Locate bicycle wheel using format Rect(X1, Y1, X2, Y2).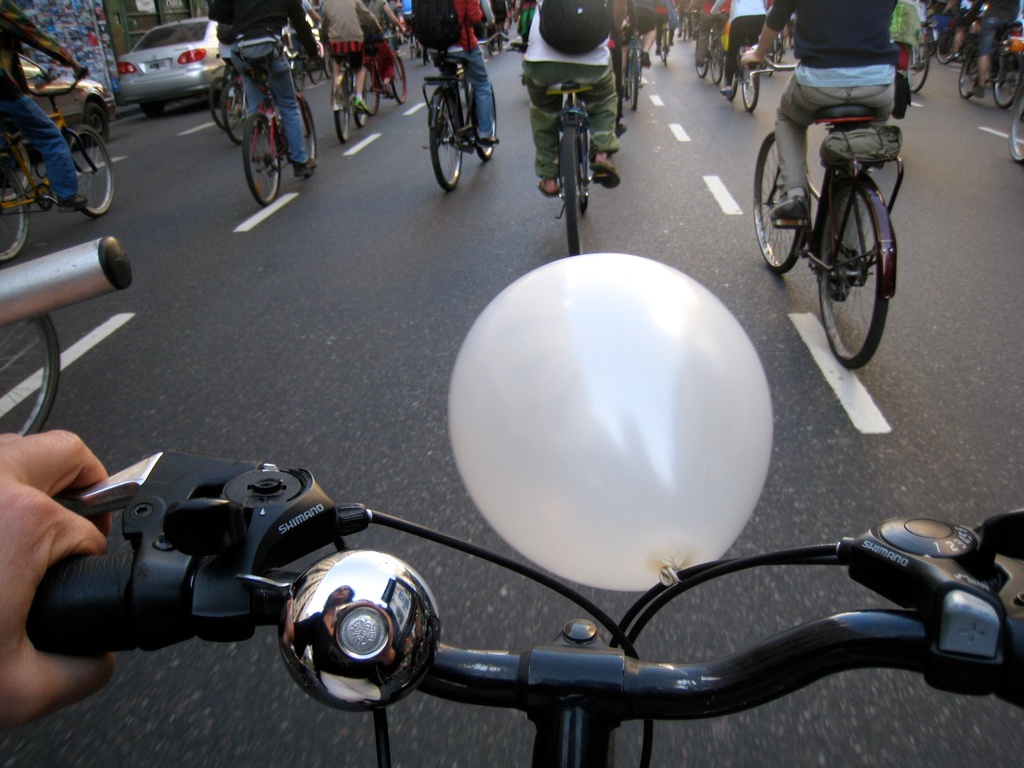
Rect(321, 49, 333, 82).
